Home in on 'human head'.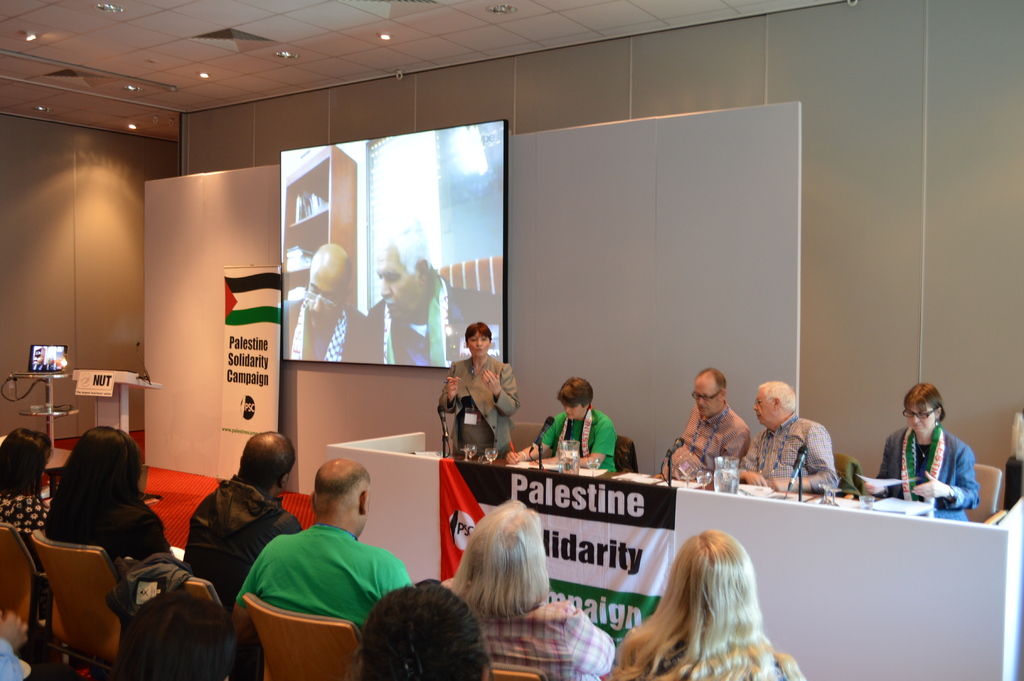
Homed in at [left=906, top=382, right=948, bottom=436].
